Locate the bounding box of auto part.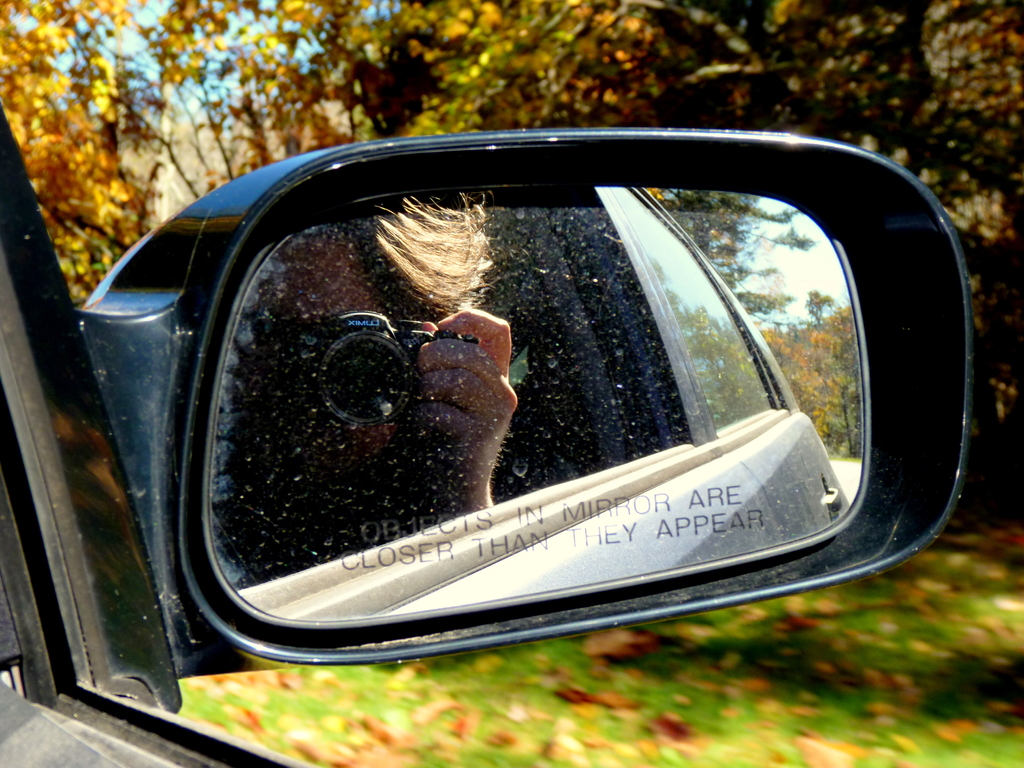
Bounding box: detection(28, 136, 1023, 693).
